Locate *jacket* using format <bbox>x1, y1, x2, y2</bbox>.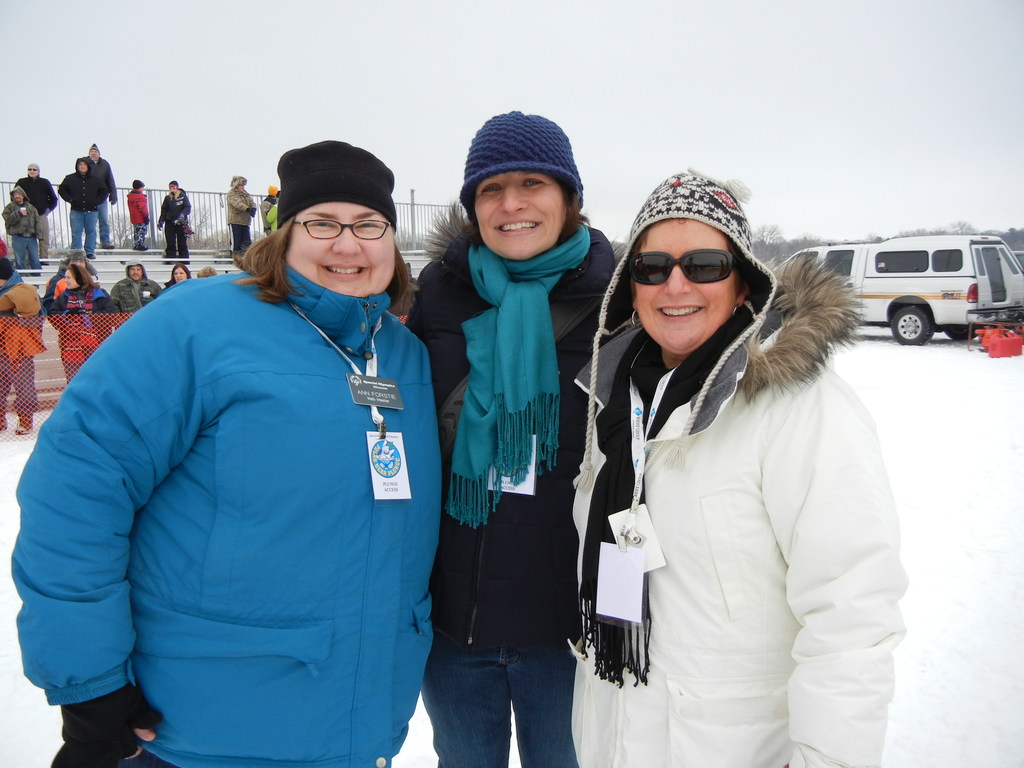
<bbox>23, 189, 460, 758</bbox>.
